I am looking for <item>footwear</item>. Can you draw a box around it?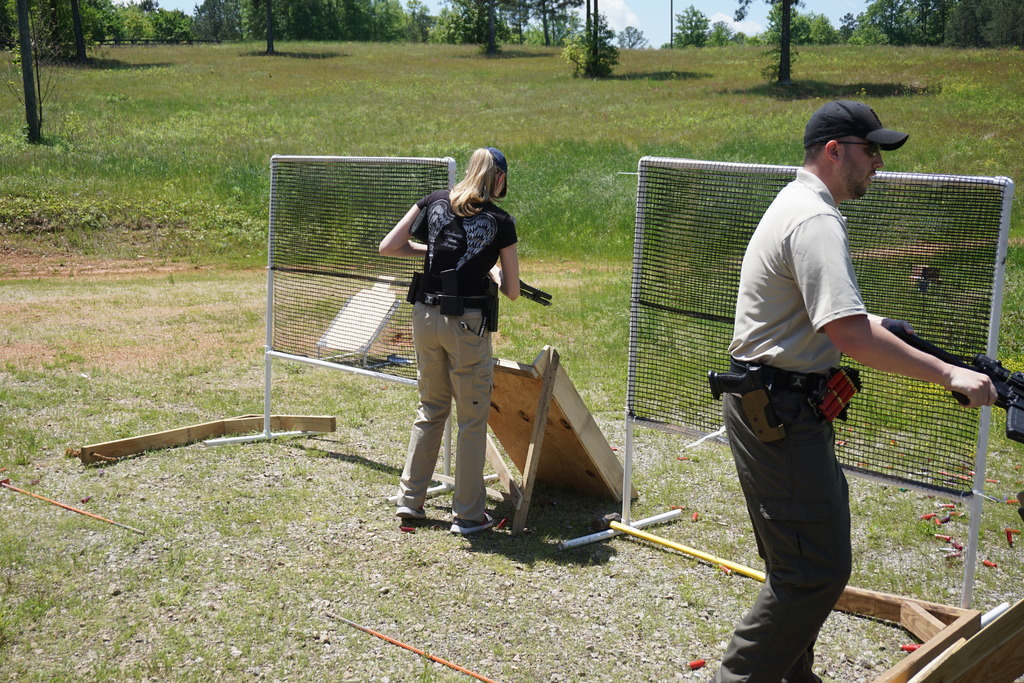
Sure, the bounding box is {"x1": 397, "y1": 506, "x2": 420, "y2": 525}.
